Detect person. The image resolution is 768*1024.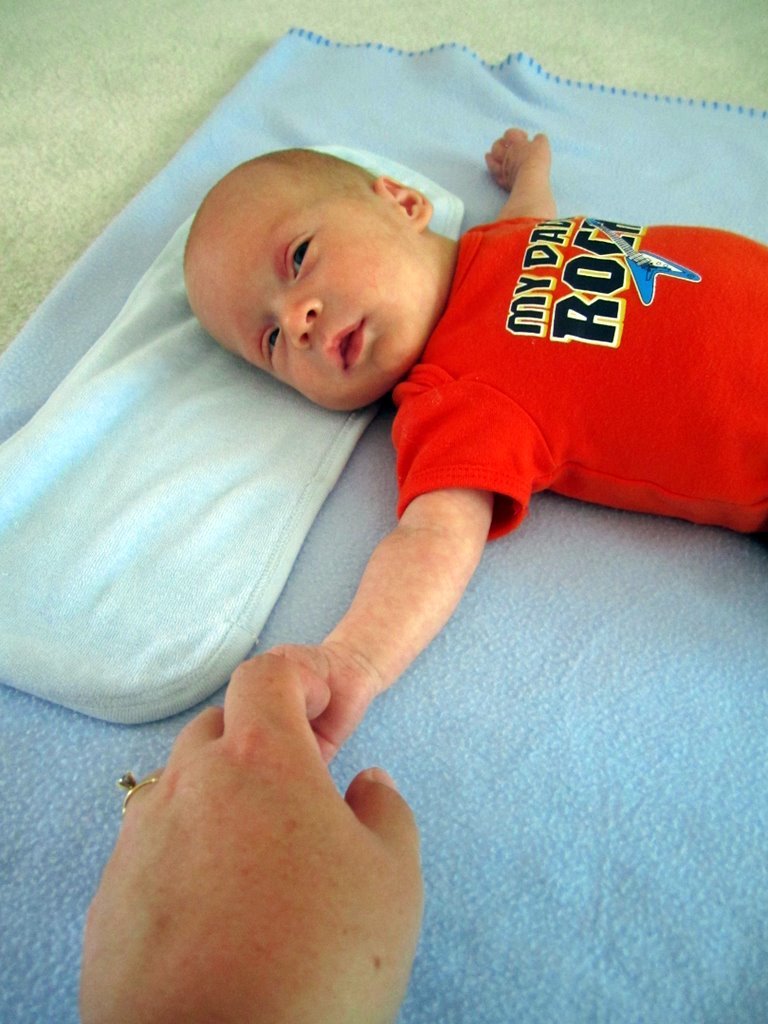
(72, 654, 435, 1023).
